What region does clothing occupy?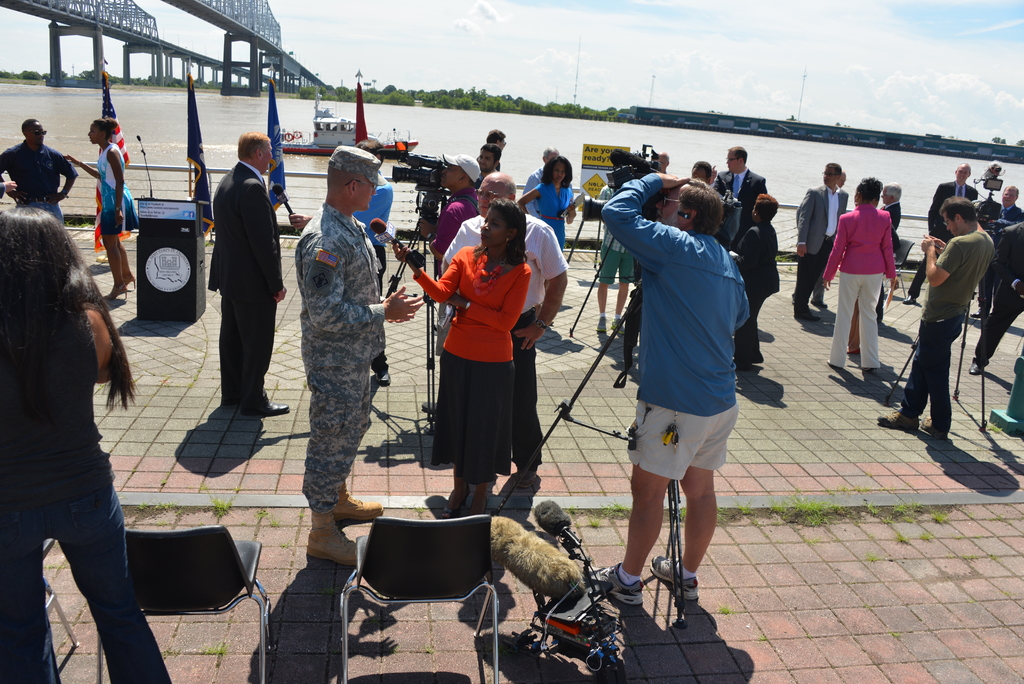
box=[92, 142, 137, 240].
